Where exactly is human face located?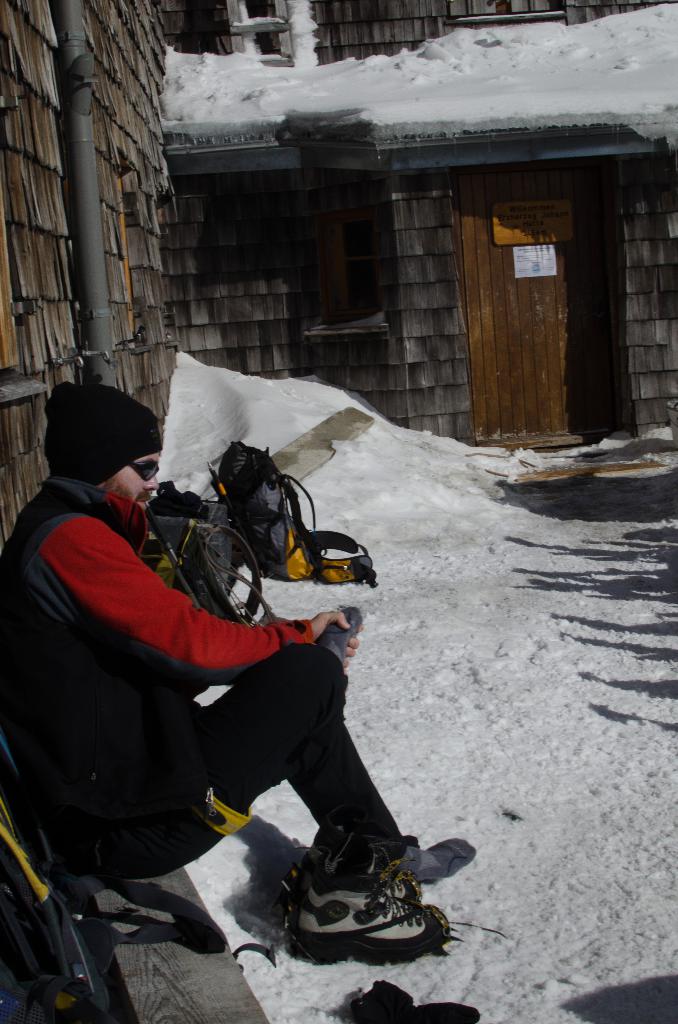
Its bounding box is locate(104, 455, 161, 508).
